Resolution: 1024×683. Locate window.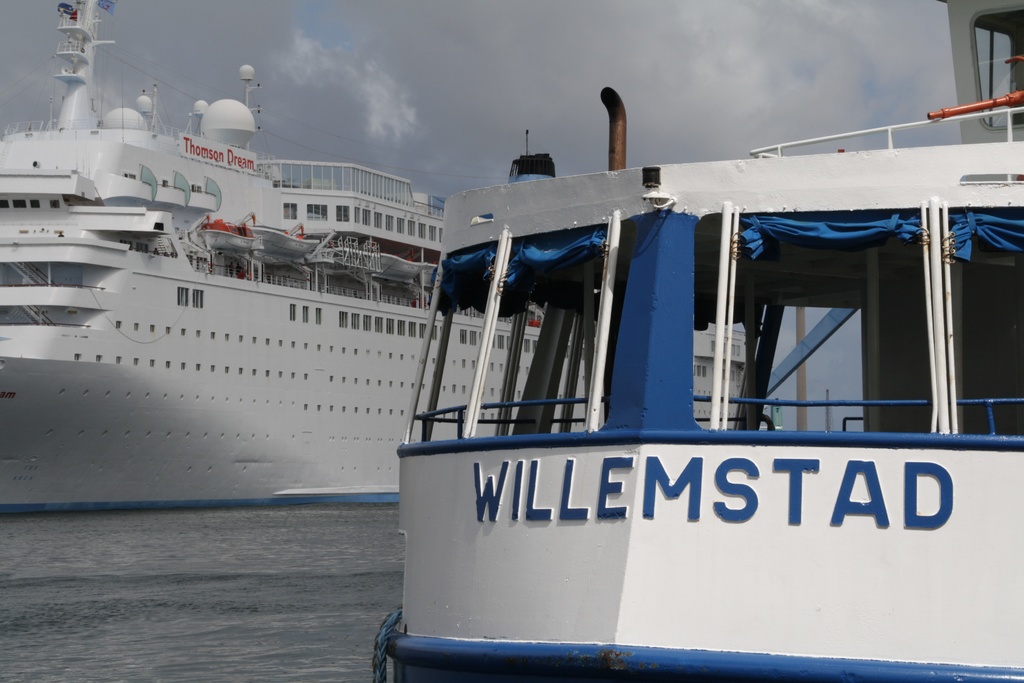
BBox(353, 315, 358, 330).
